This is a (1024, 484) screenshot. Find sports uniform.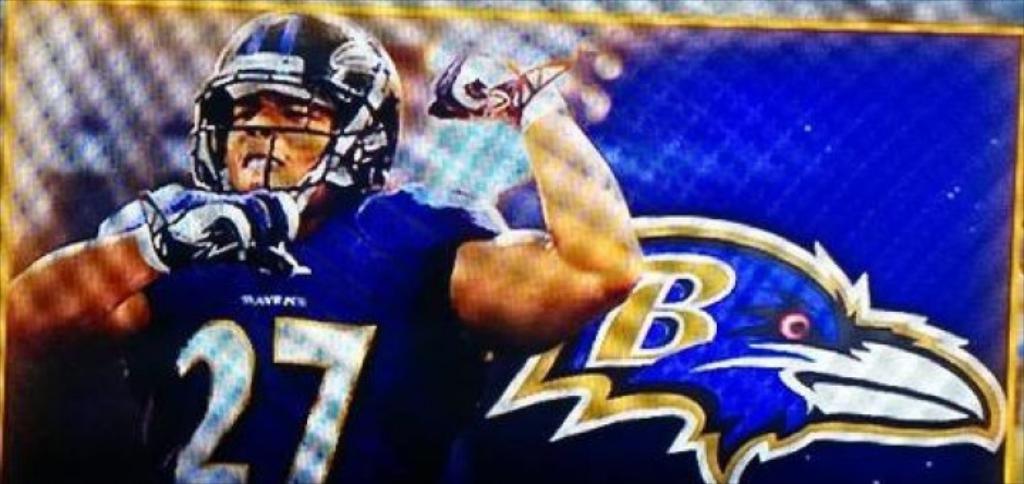
Bounding box: (104, 10, 565, 483).
